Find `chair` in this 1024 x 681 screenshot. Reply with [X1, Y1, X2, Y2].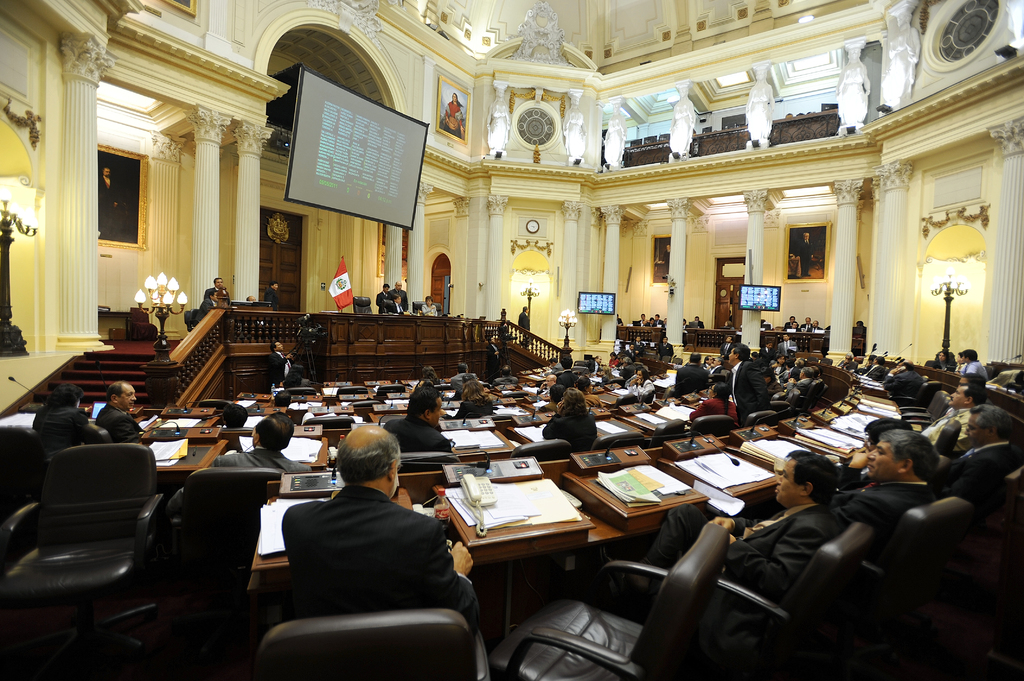
[471, 520, 708, 680].
